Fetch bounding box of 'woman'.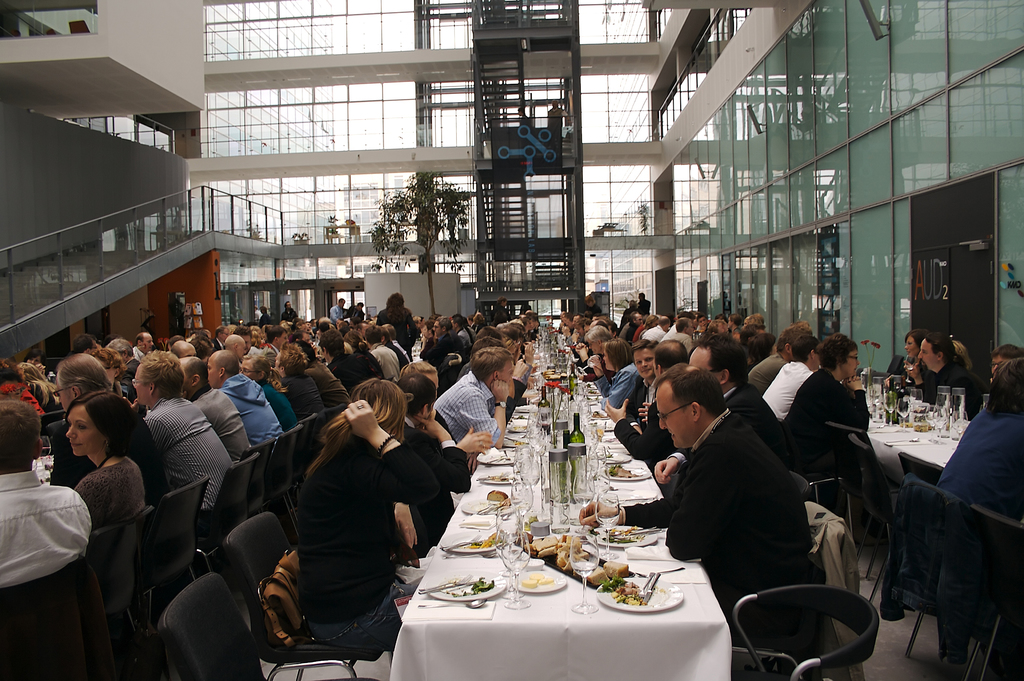
Bbox: [x1=67, y1=389, x2=151, y2=536].
